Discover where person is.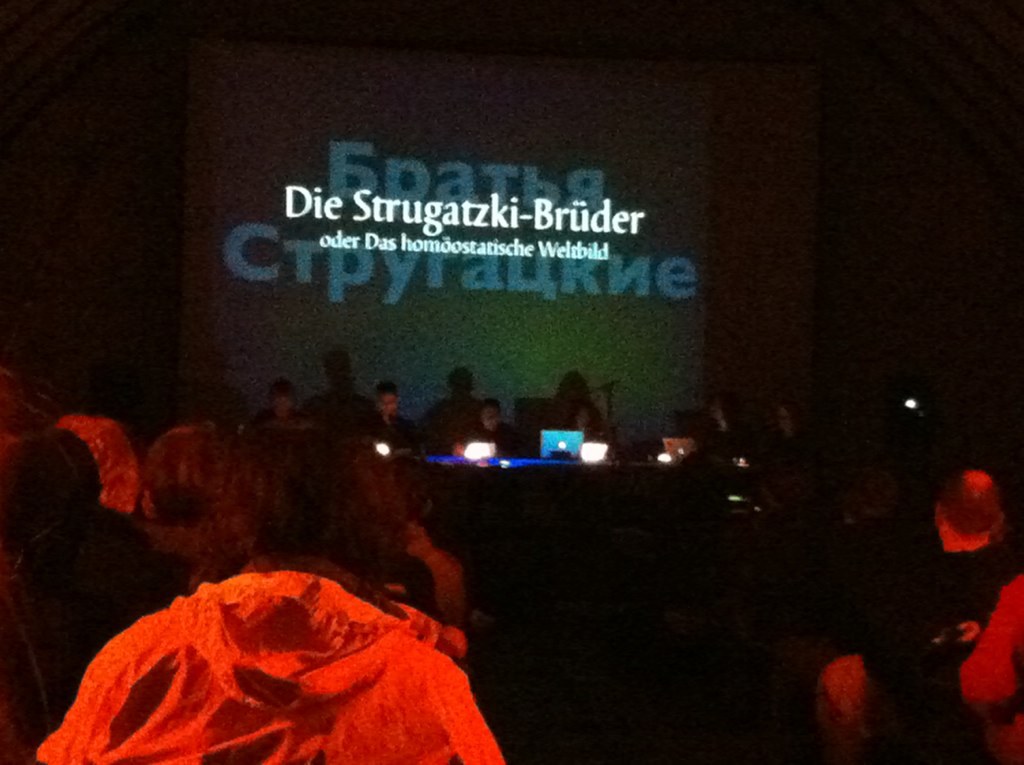
Discovered at {"left": 38, "top": 417, "right": 519, "bottom": 764}.
